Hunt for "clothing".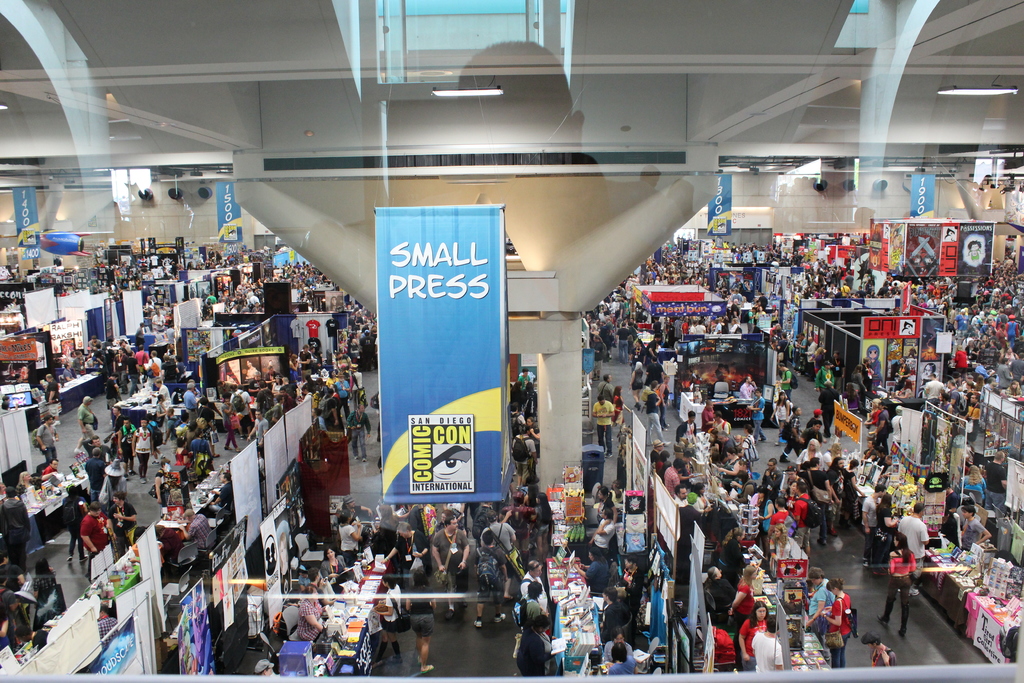
Hunted down at region(431, 527, 470, 603).
